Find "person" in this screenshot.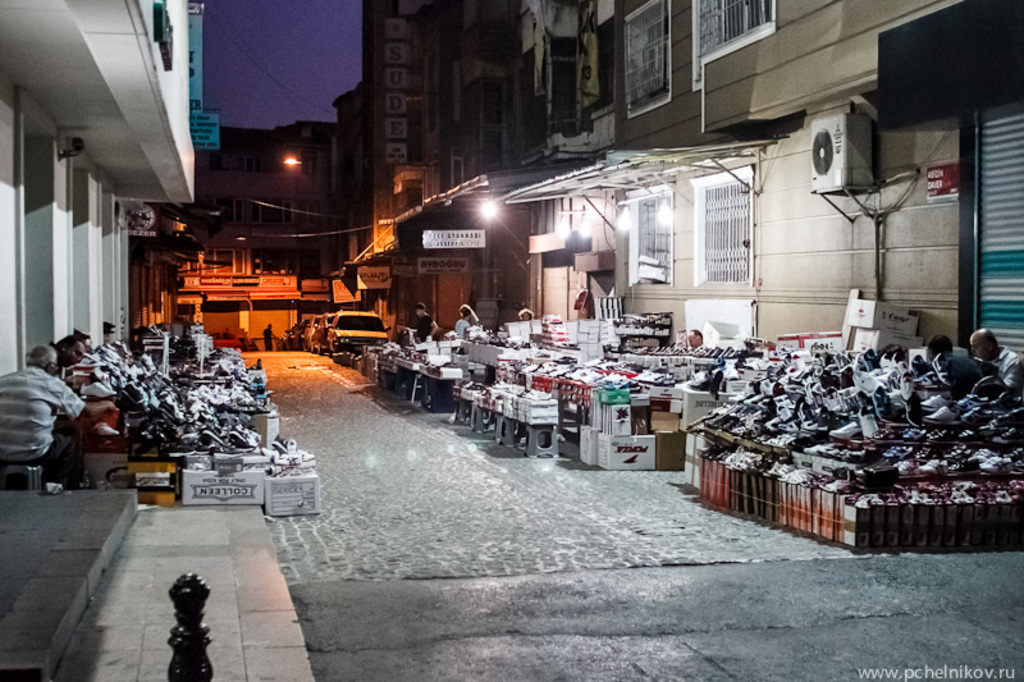
The bounding box for "person" is l=686, t=328, r=708, b=351.
